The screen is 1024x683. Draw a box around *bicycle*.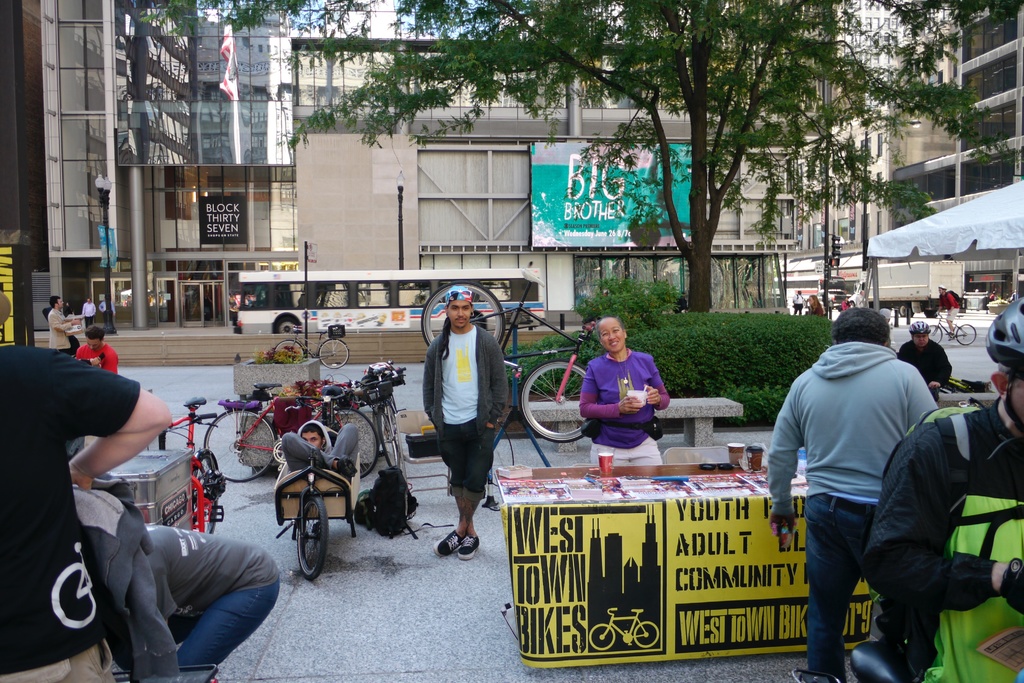
[274,325,350,368].
